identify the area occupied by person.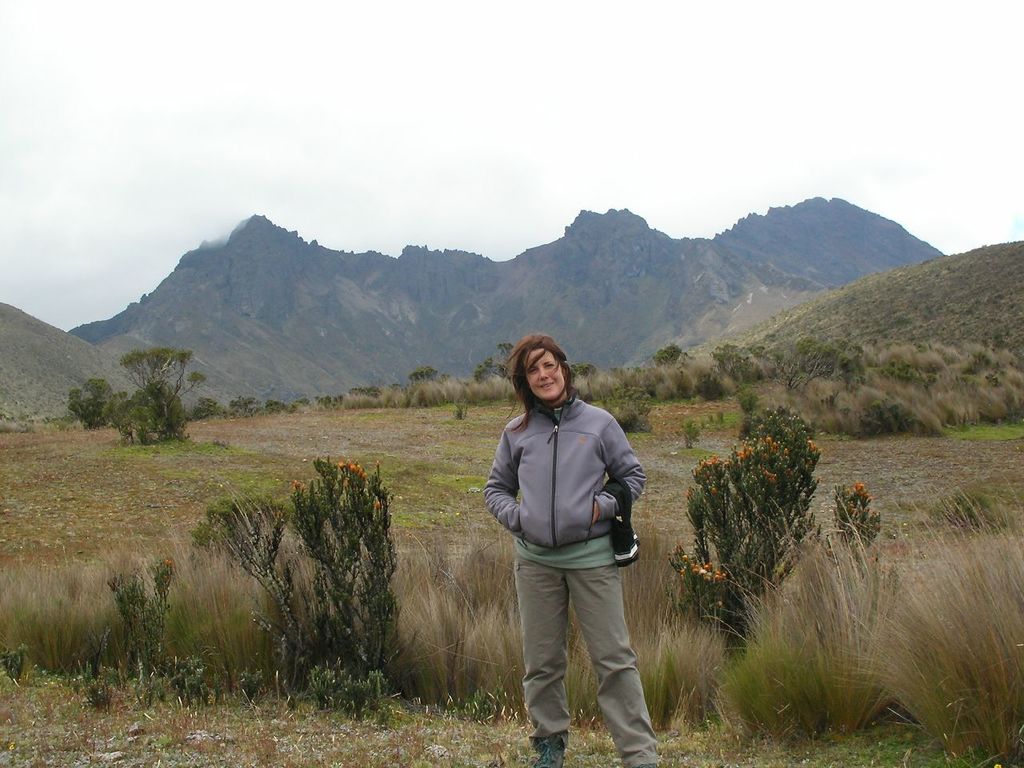
Area: pyautogui.locateOnScreen(483, 328, 657, 749).
